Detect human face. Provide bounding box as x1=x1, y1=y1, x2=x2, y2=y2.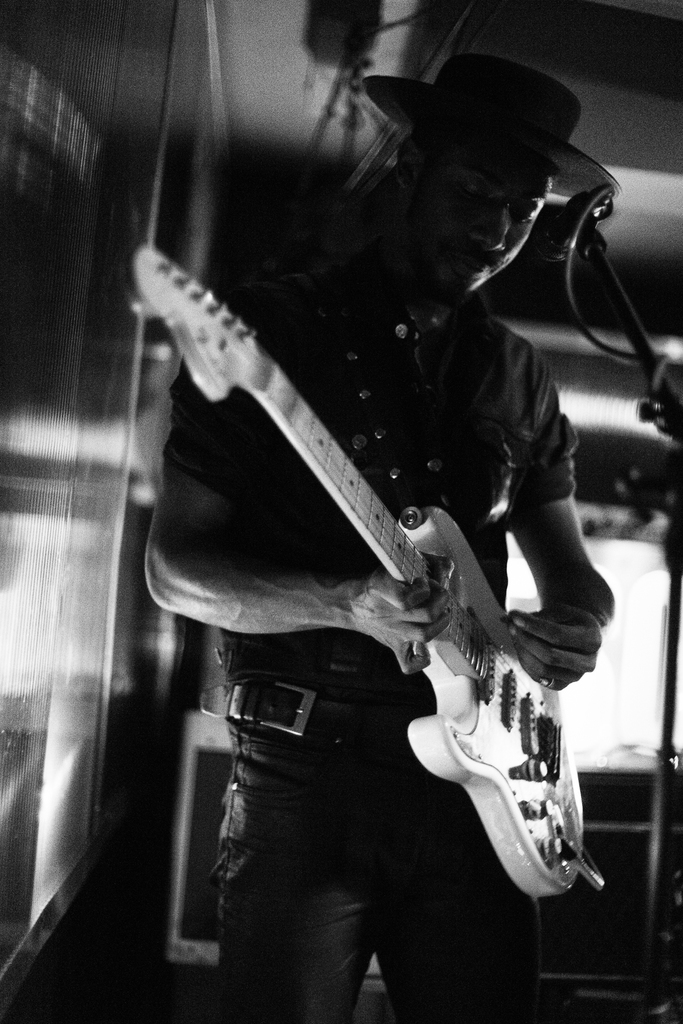
x1=406, y1=134, x2=542, y2=305.
